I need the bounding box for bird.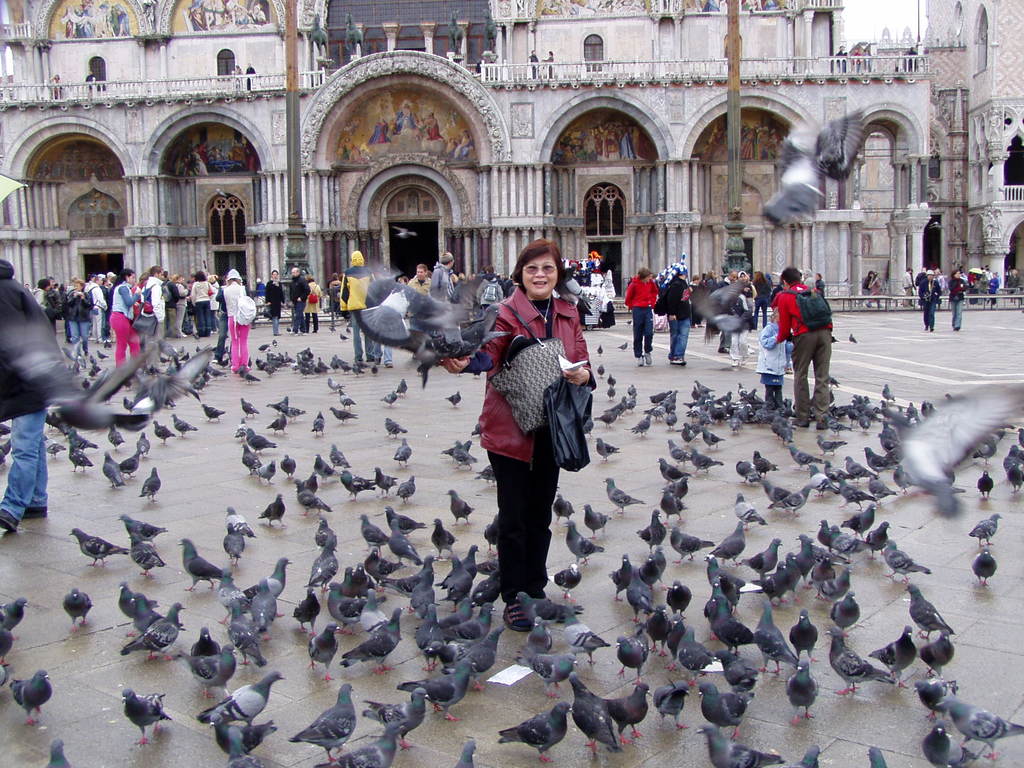
Here it is: BBox(864, 516, 893, 555).
